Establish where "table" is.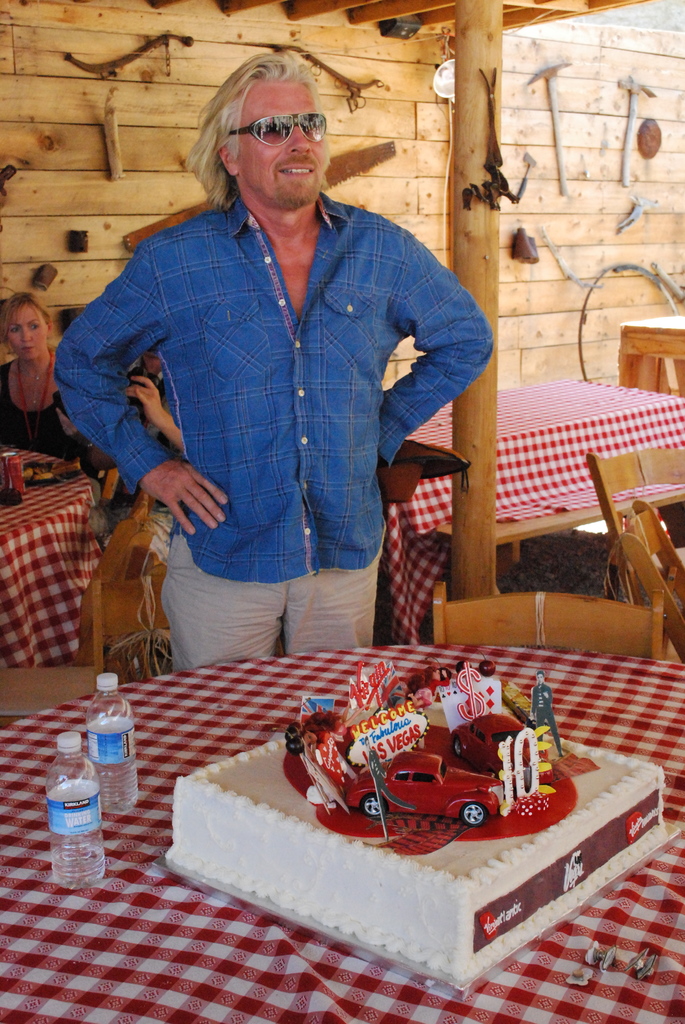
Established at (0, 437, 121, 664).
